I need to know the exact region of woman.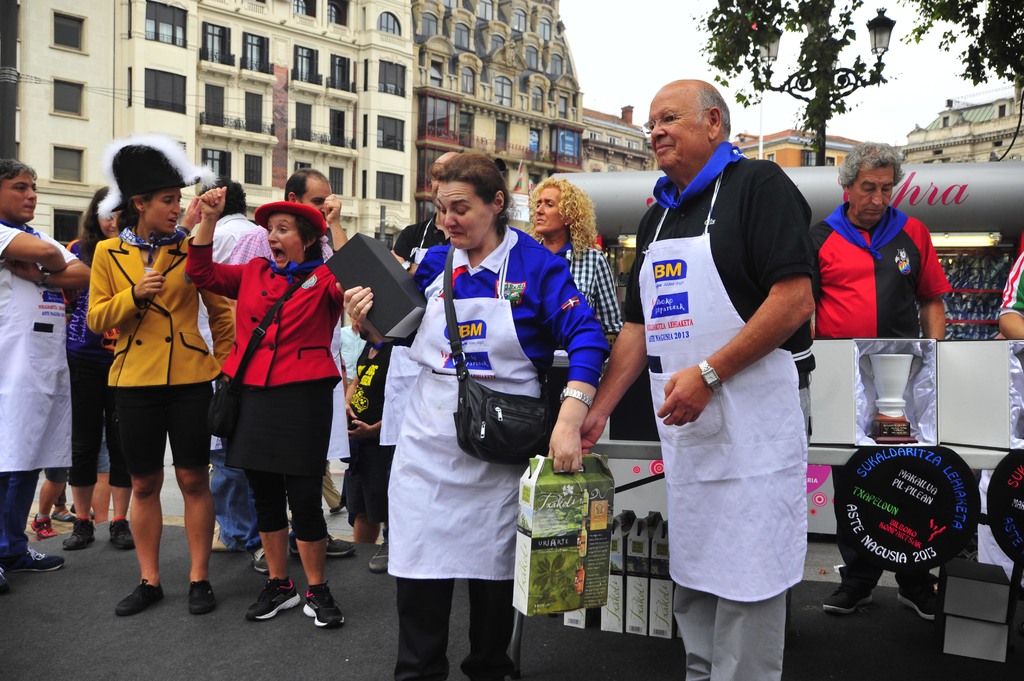
Region: [80, 130, 244, 621].
